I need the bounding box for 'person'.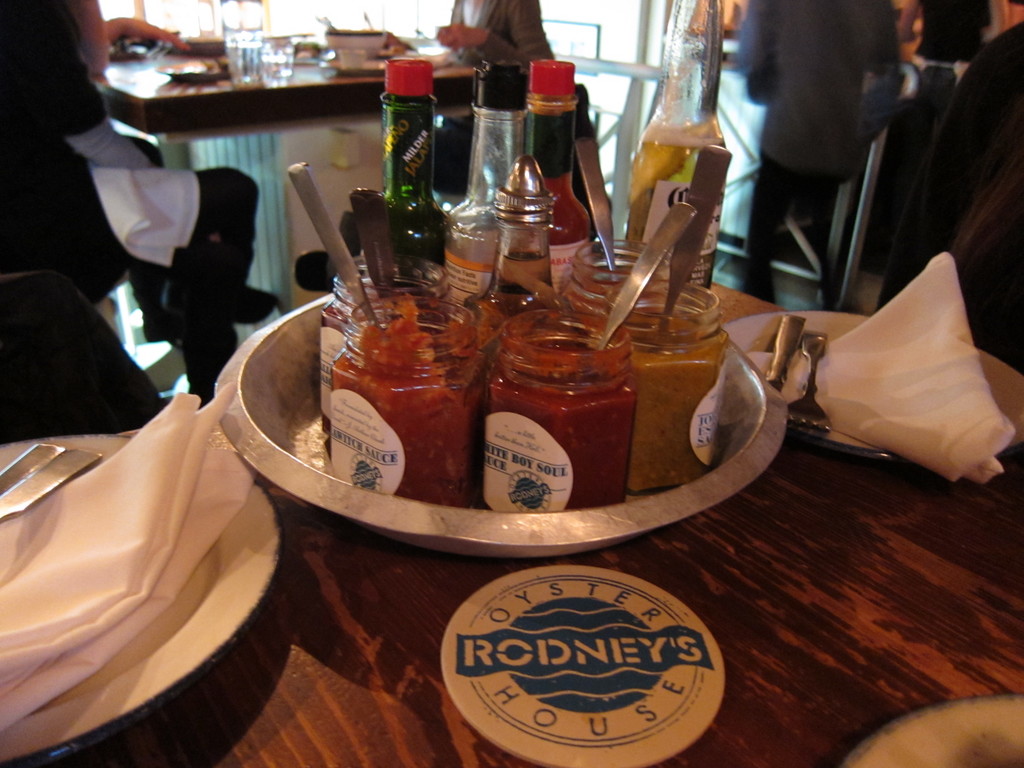
Here it is: detection(435, 0, 559, 193).
